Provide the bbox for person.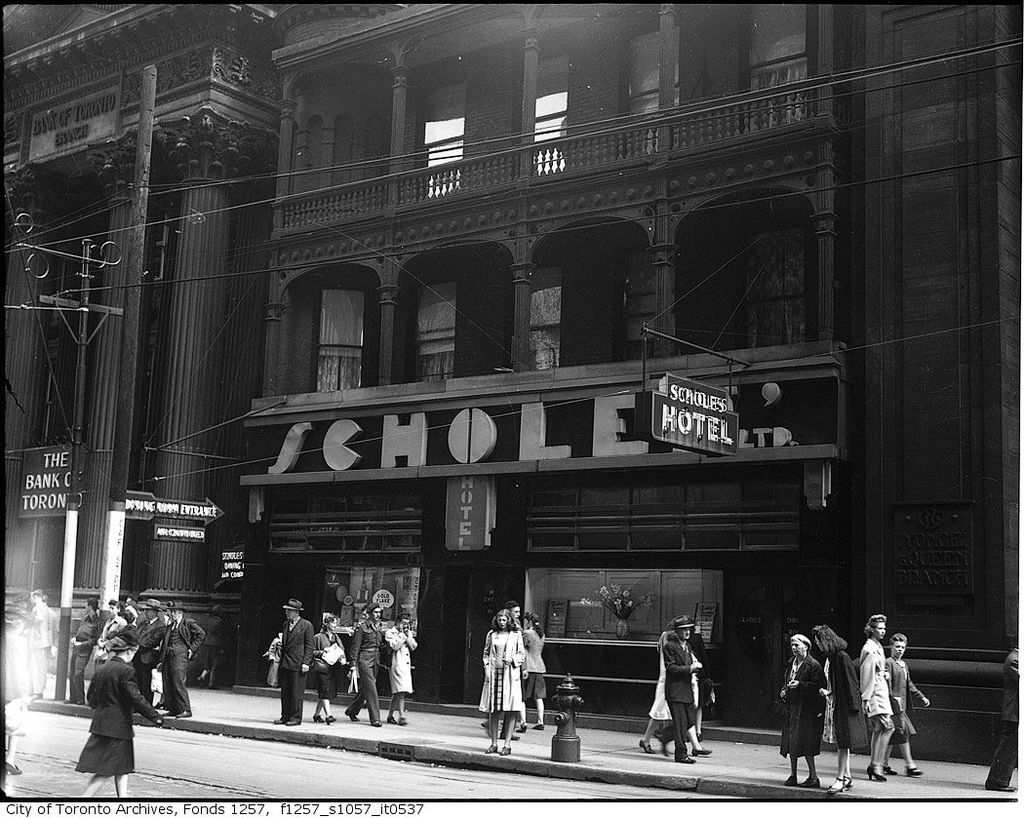
l=342, t=606, r=378, b=699.
